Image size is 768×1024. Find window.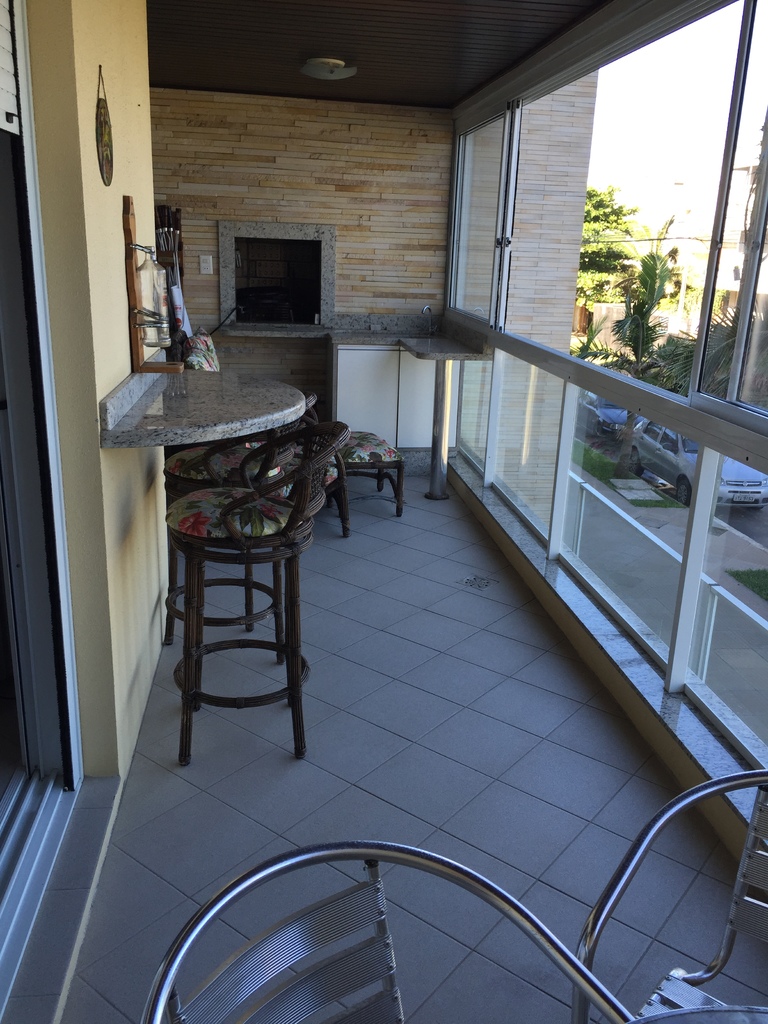
BBox(691, 470, 767, 771).
